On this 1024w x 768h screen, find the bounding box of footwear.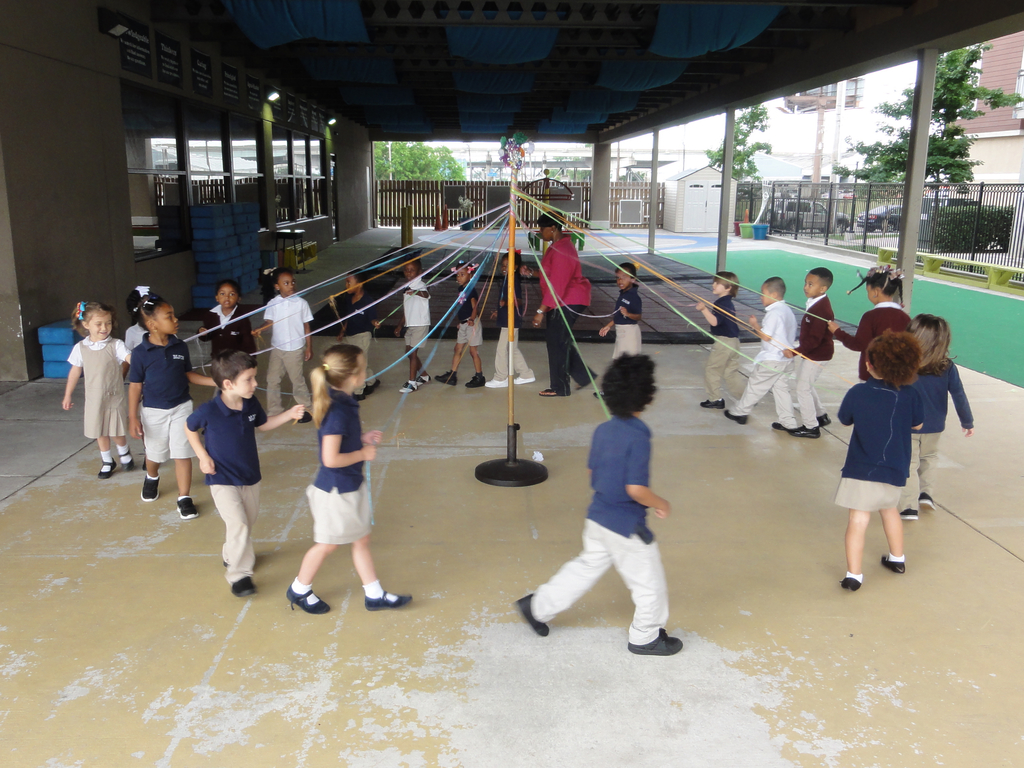
Bounding box: [516,593,555,635].
